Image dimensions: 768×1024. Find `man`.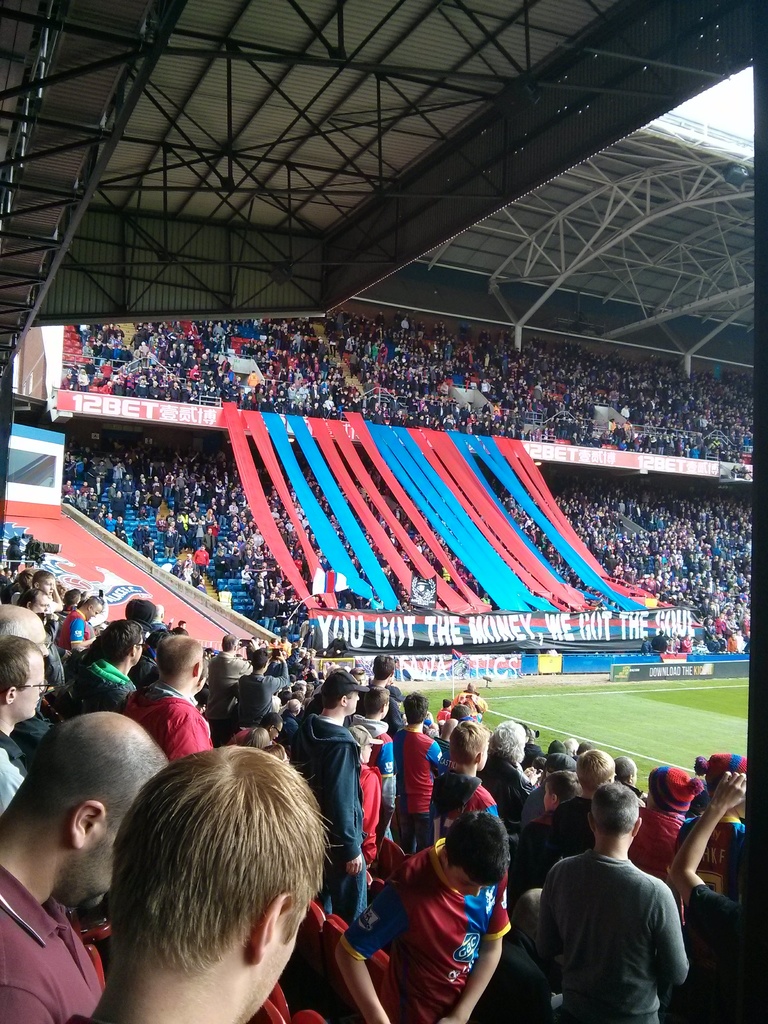
(0, 711, 180, 1023).
